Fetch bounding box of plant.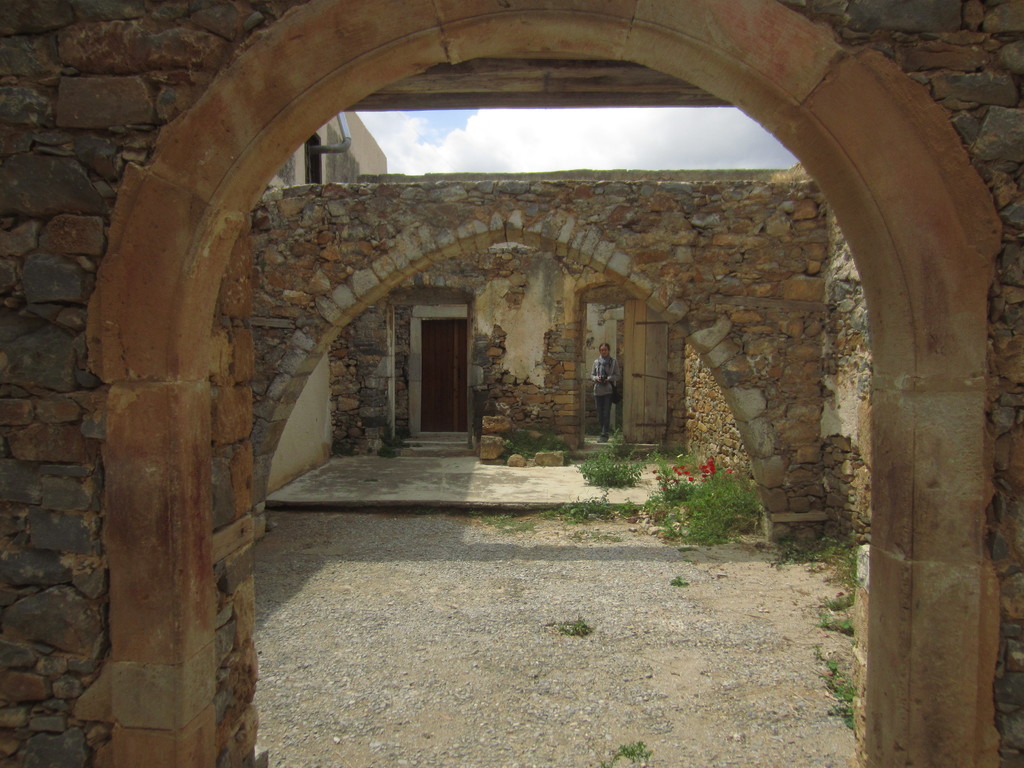
Bbox: region(822, 585, 872, 609).
